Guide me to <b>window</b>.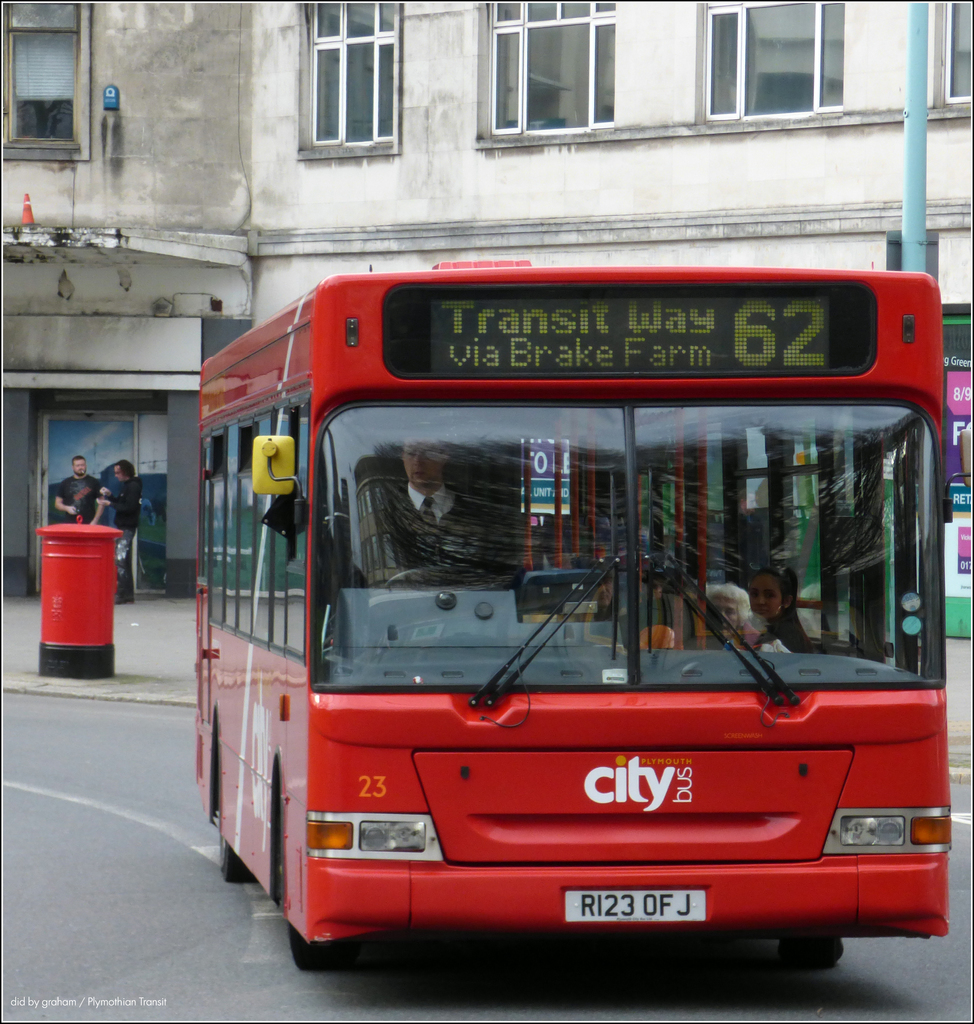
Guidance: region(835, 412, 859, 650).
